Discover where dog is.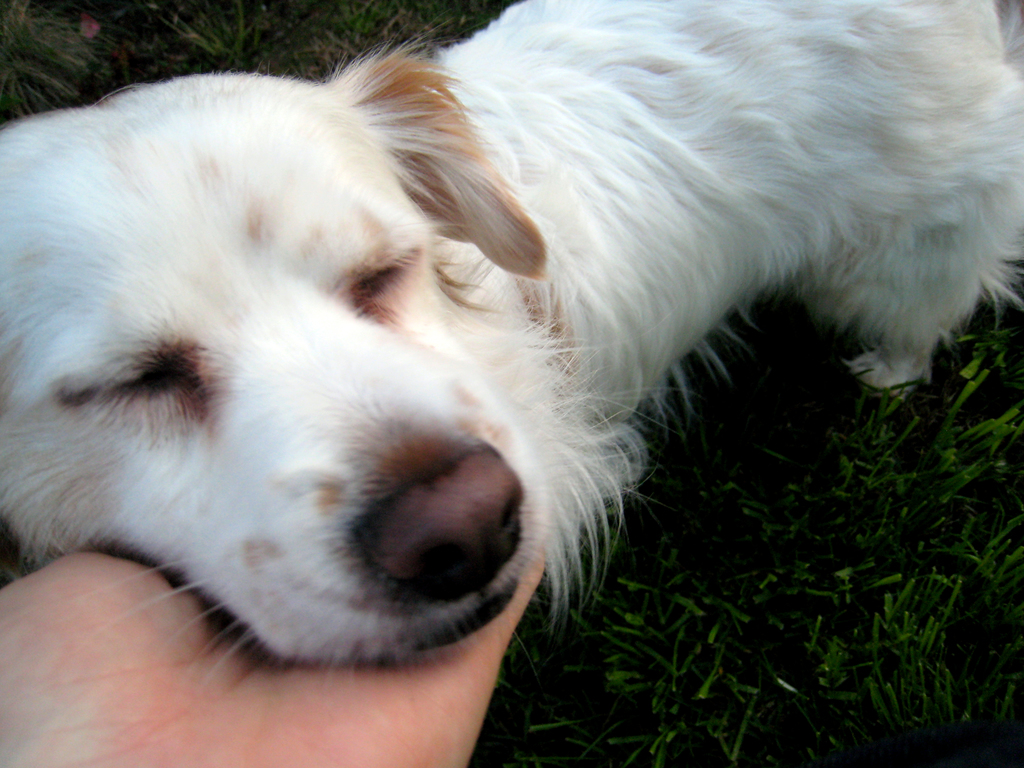
Discovered at BBox(0, 0, 1023, 697).
